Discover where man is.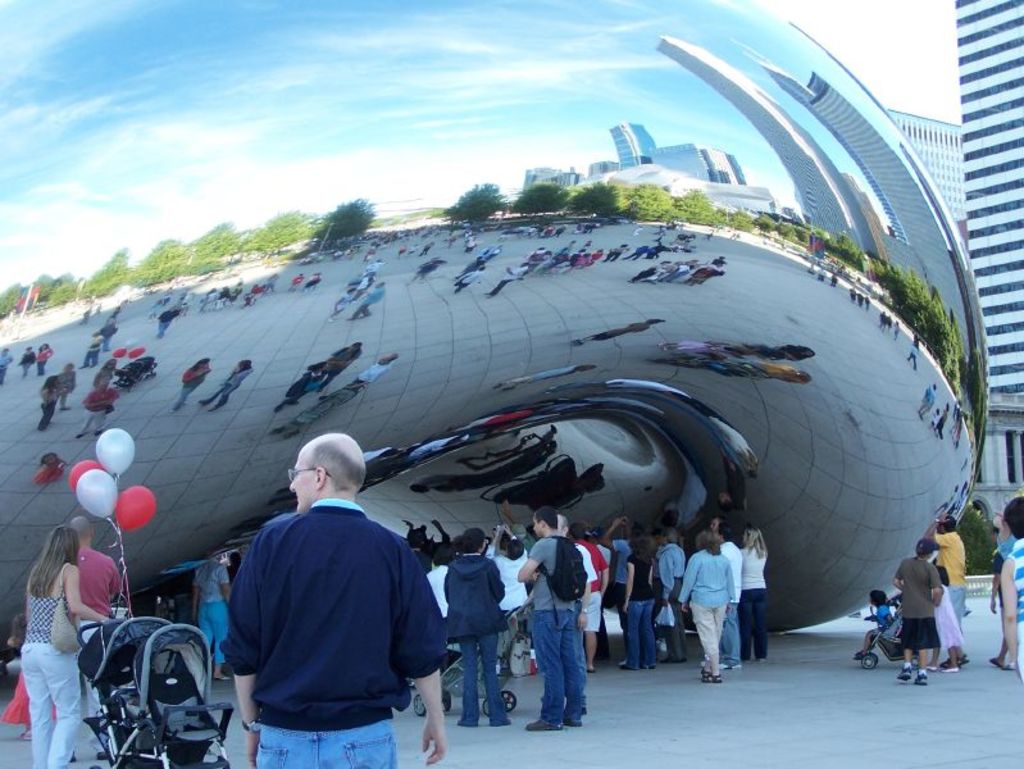
Discovered at 661,531,684,663.
